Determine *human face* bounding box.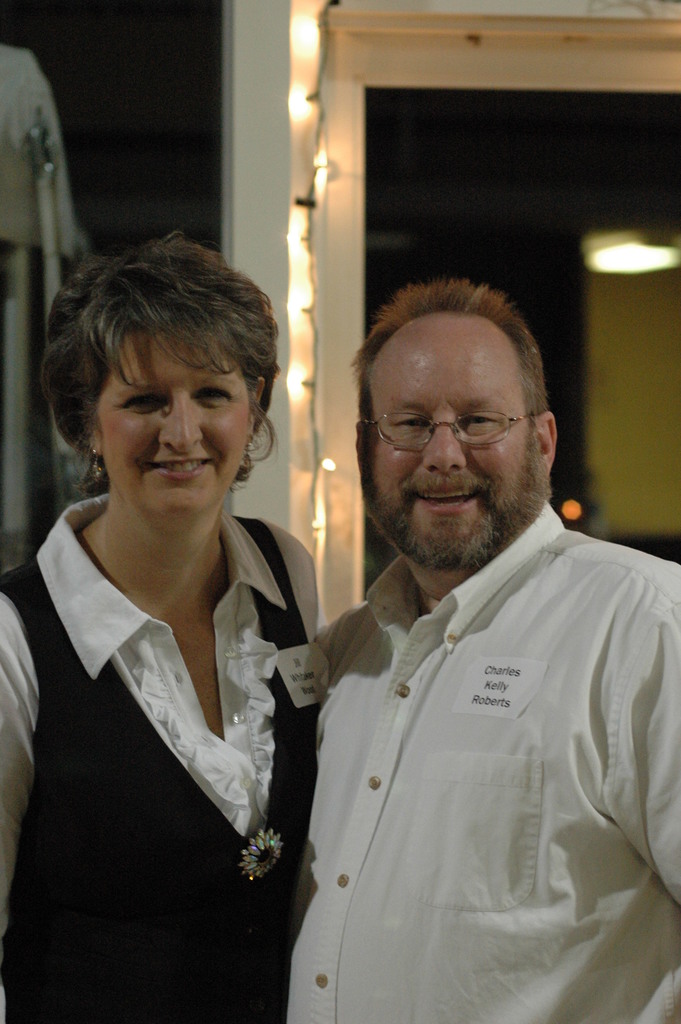
Determined: locate(86, 335, 251, 515).
